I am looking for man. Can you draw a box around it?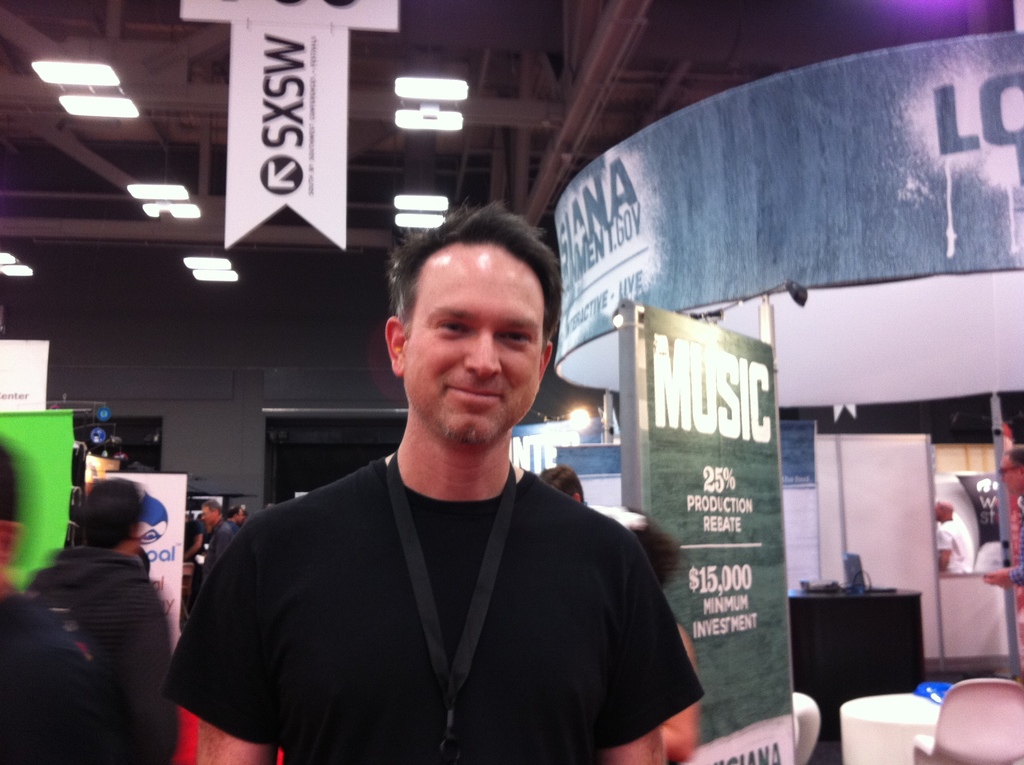
Sure, the bounding box is Rect(934, 500, 970, 574).
